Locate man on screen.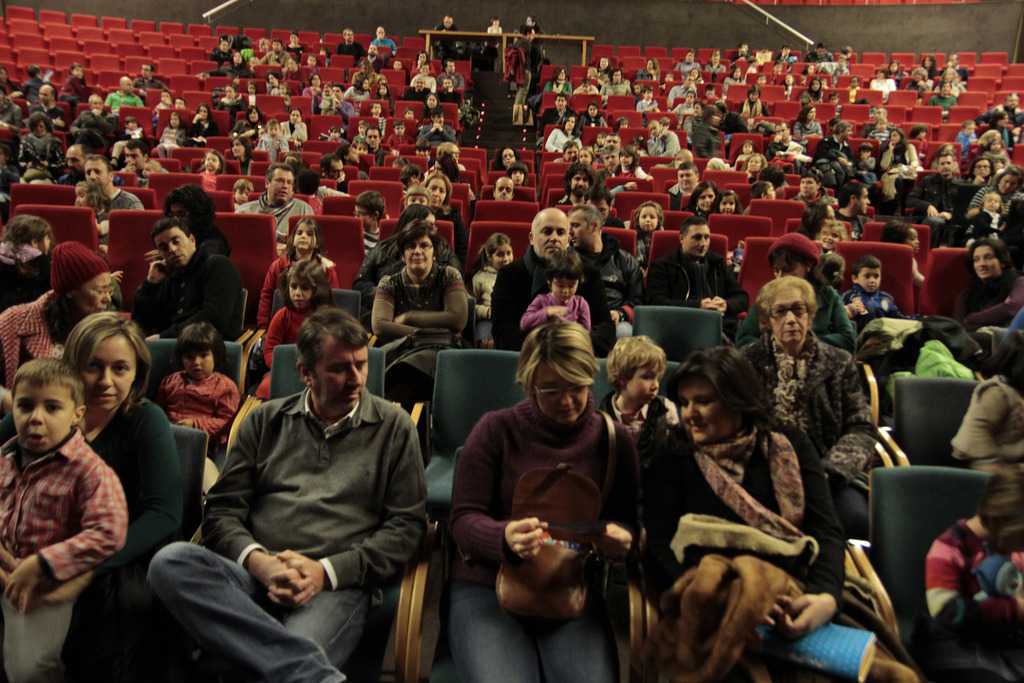
On screen at (579,186,625,232).
